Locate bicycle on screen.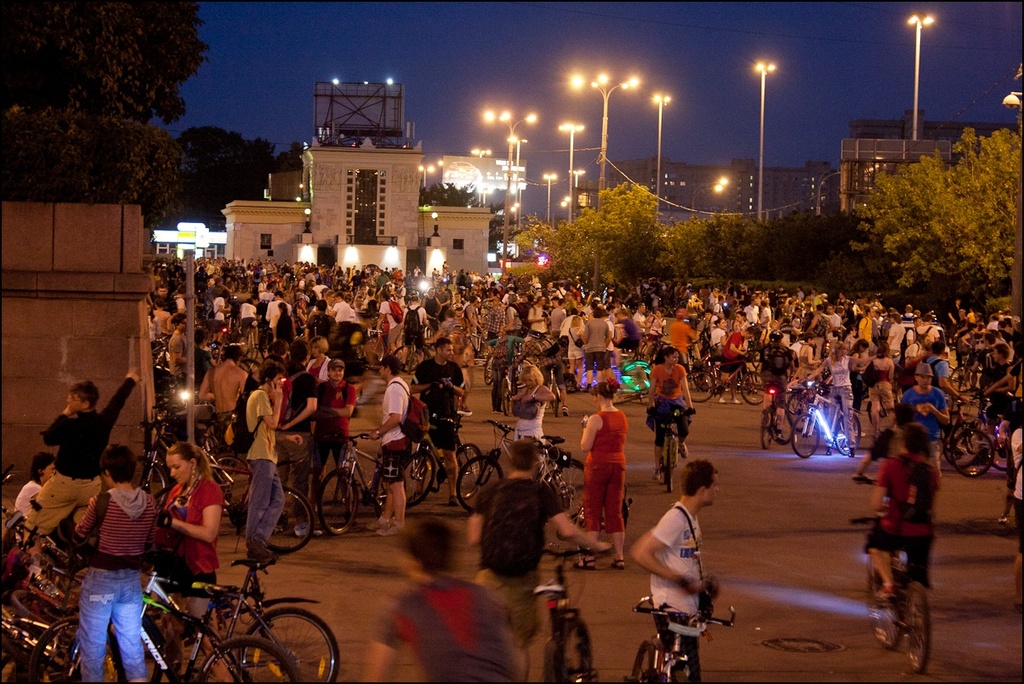
On screen at <region>942, 396, 1002, 470</region>.
